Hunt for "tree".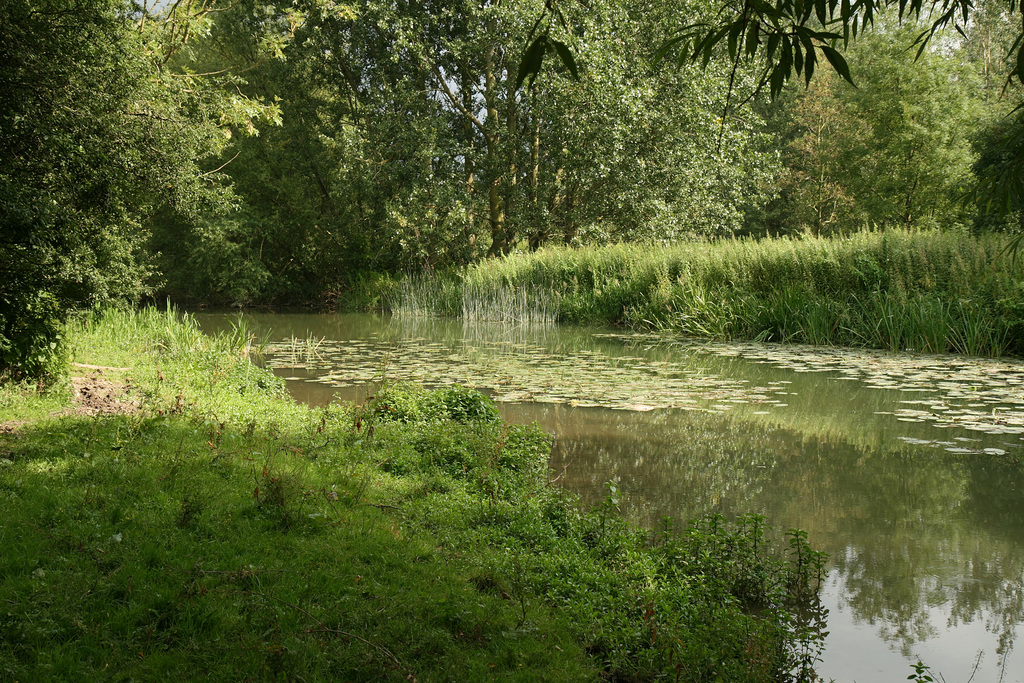
Hunted down at box(963, 0, 1023, 265).
